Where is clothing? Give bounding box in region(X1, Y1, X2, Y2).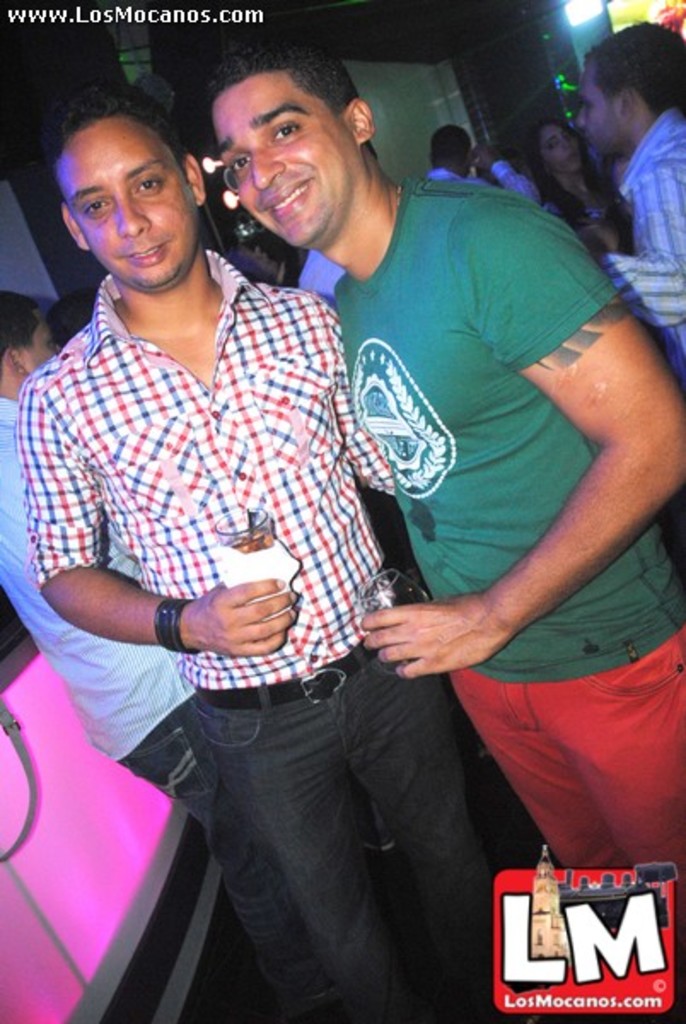
region(292, 247, 340, 302).
